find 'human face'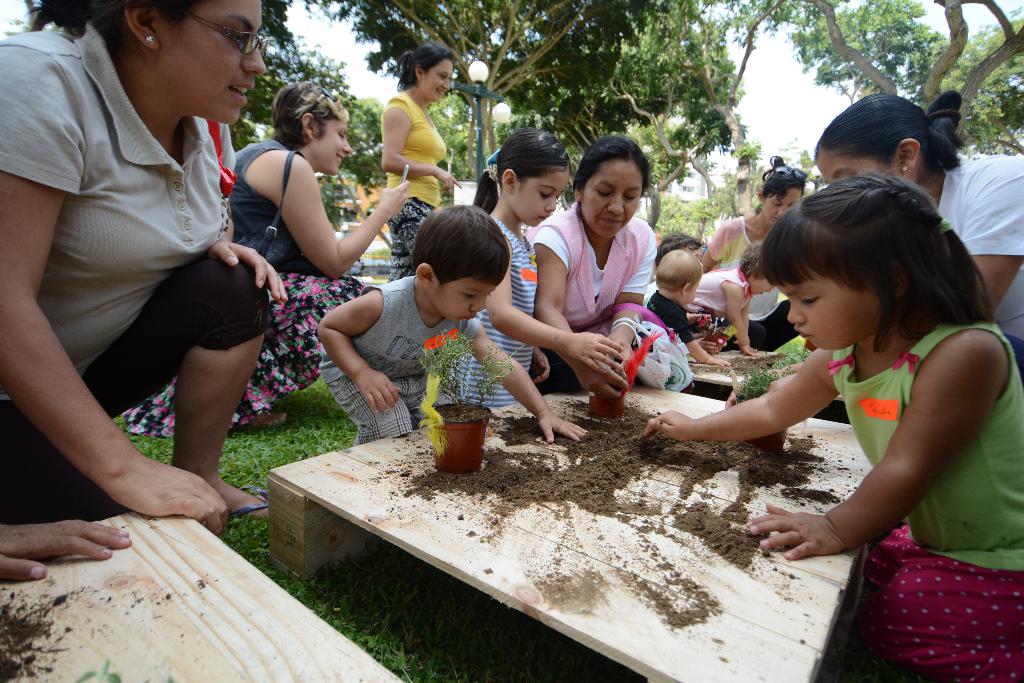
select_region(748, 278, 771, 293)
